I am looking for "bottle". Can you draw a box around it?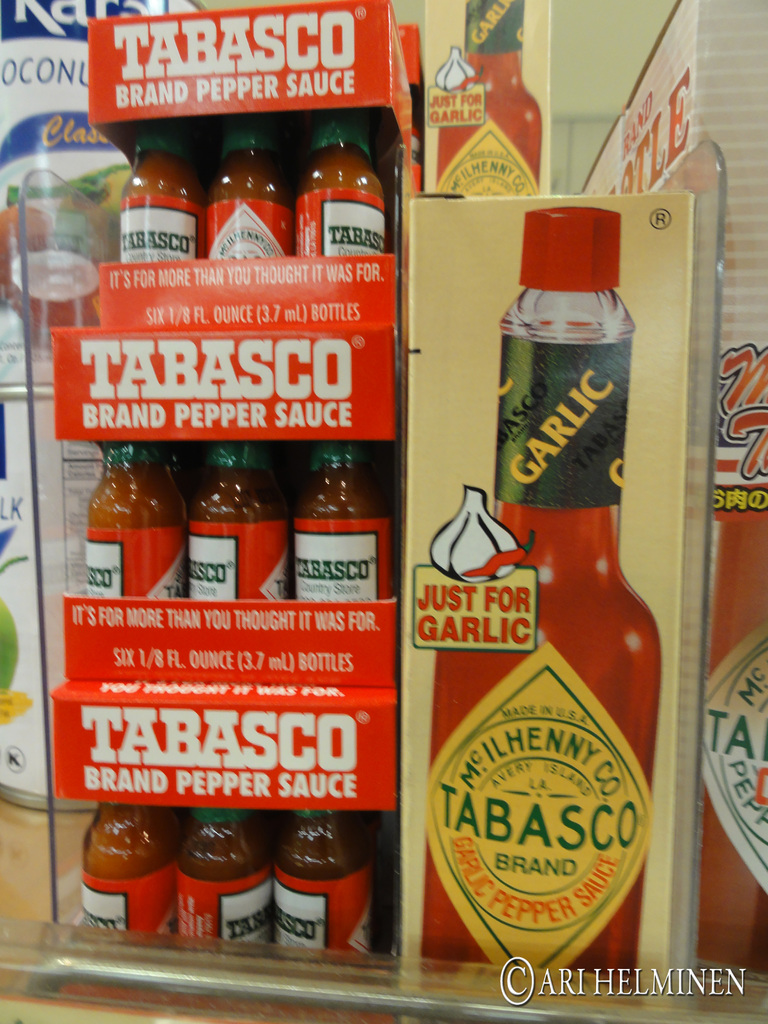
Sure, the bounding box is x1=292, y1=92, x2=406, y2=262.
